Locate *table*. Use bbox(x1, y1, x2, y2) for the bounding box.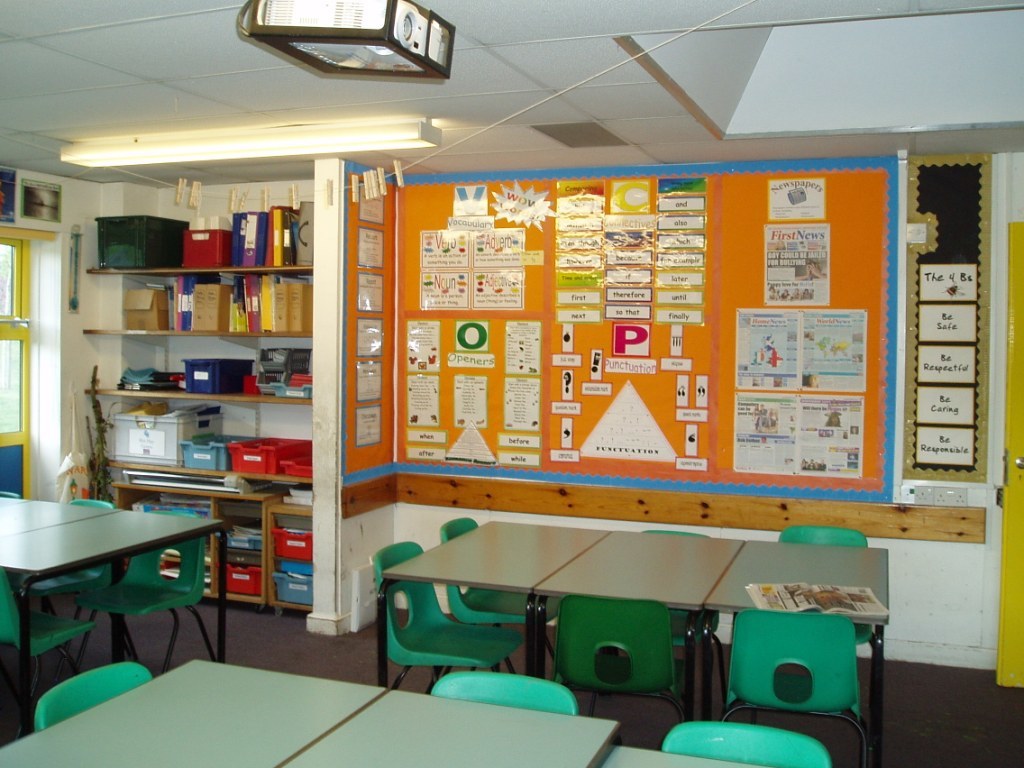
bbox(0, 656, 387, 767).
